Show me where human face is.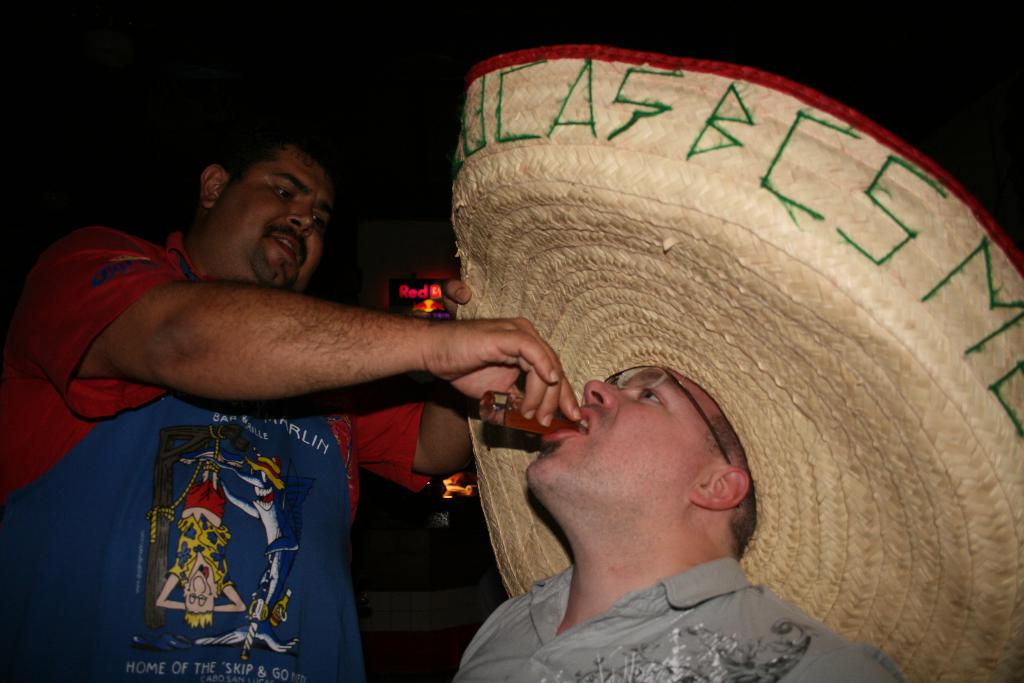
human face is at select_region(218, 136, 333, 284).
